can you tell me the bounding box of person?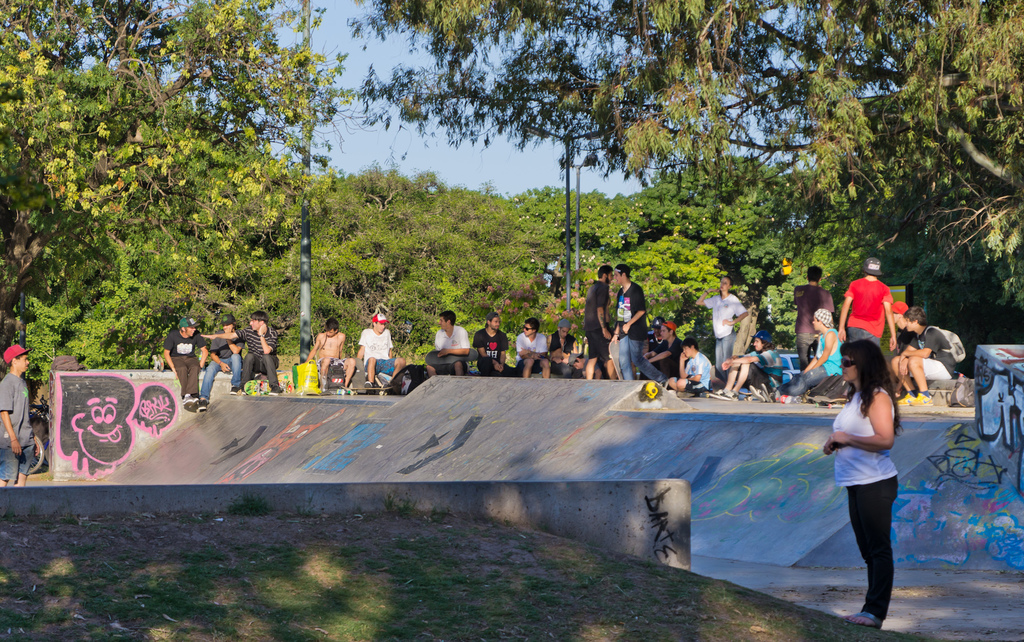
679:347:715:396.
